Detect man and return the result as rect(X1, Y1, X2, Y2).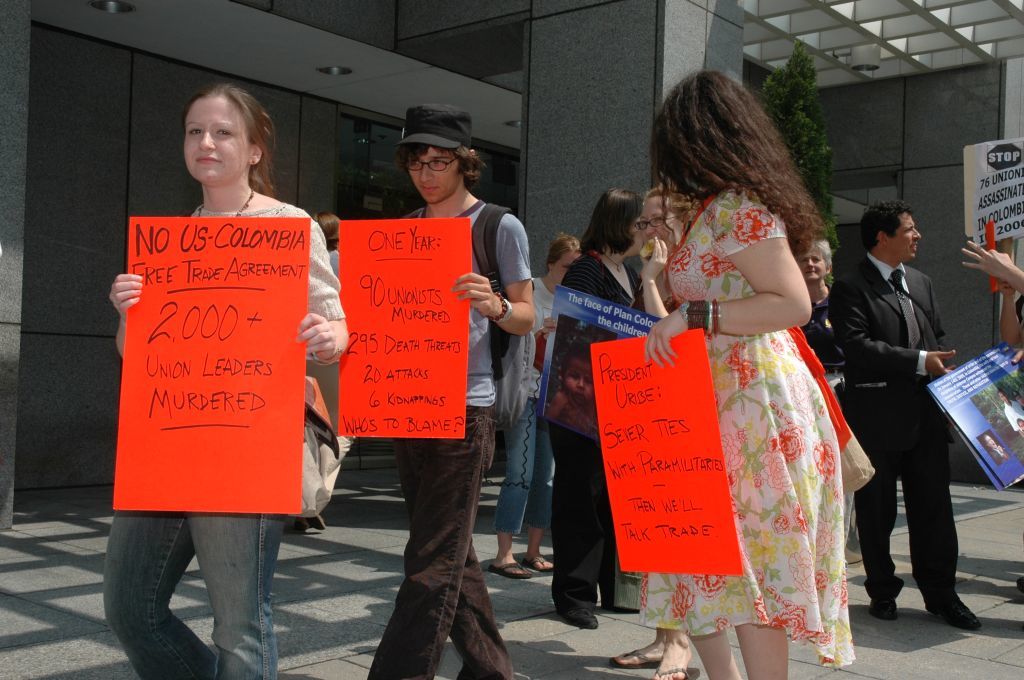
rect(830, 202, 968, 634).
